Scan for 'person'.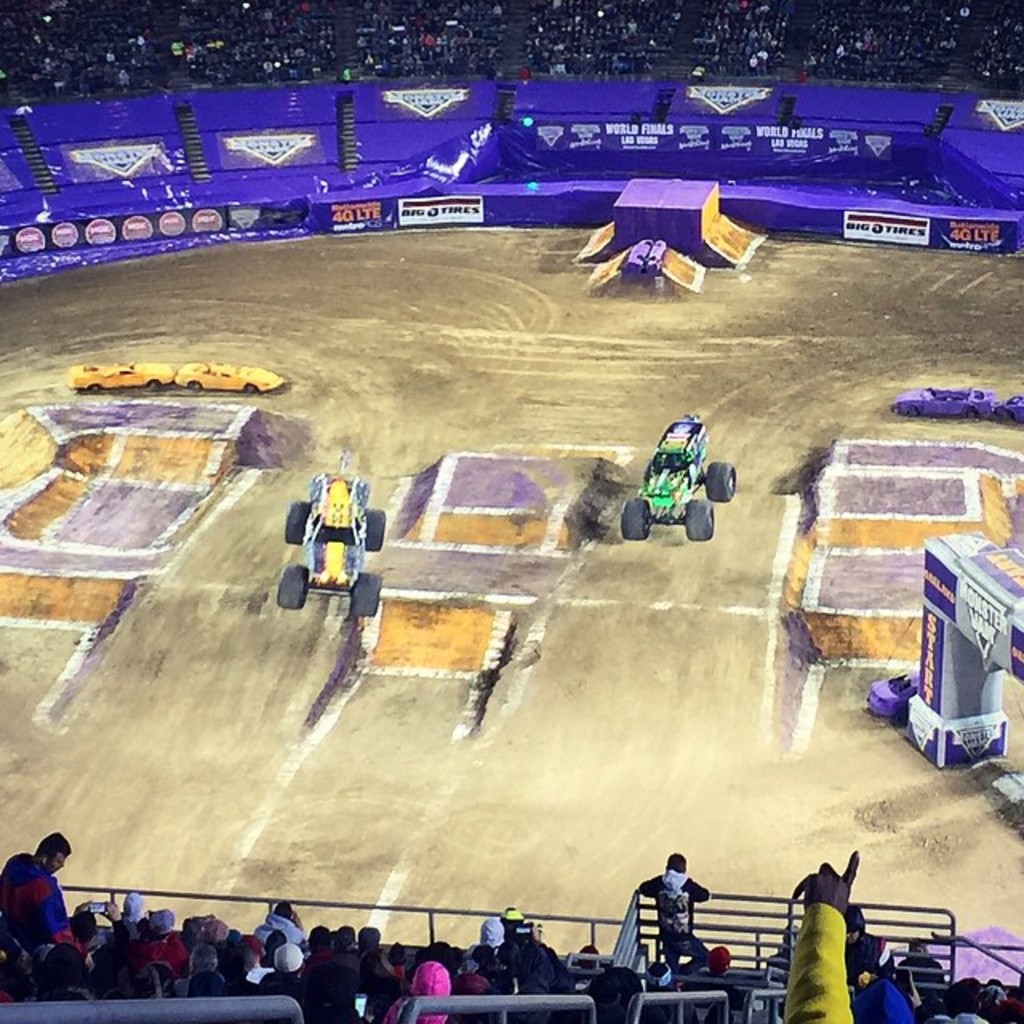
Scan result: l=120, t=890, r=144, b=918.
